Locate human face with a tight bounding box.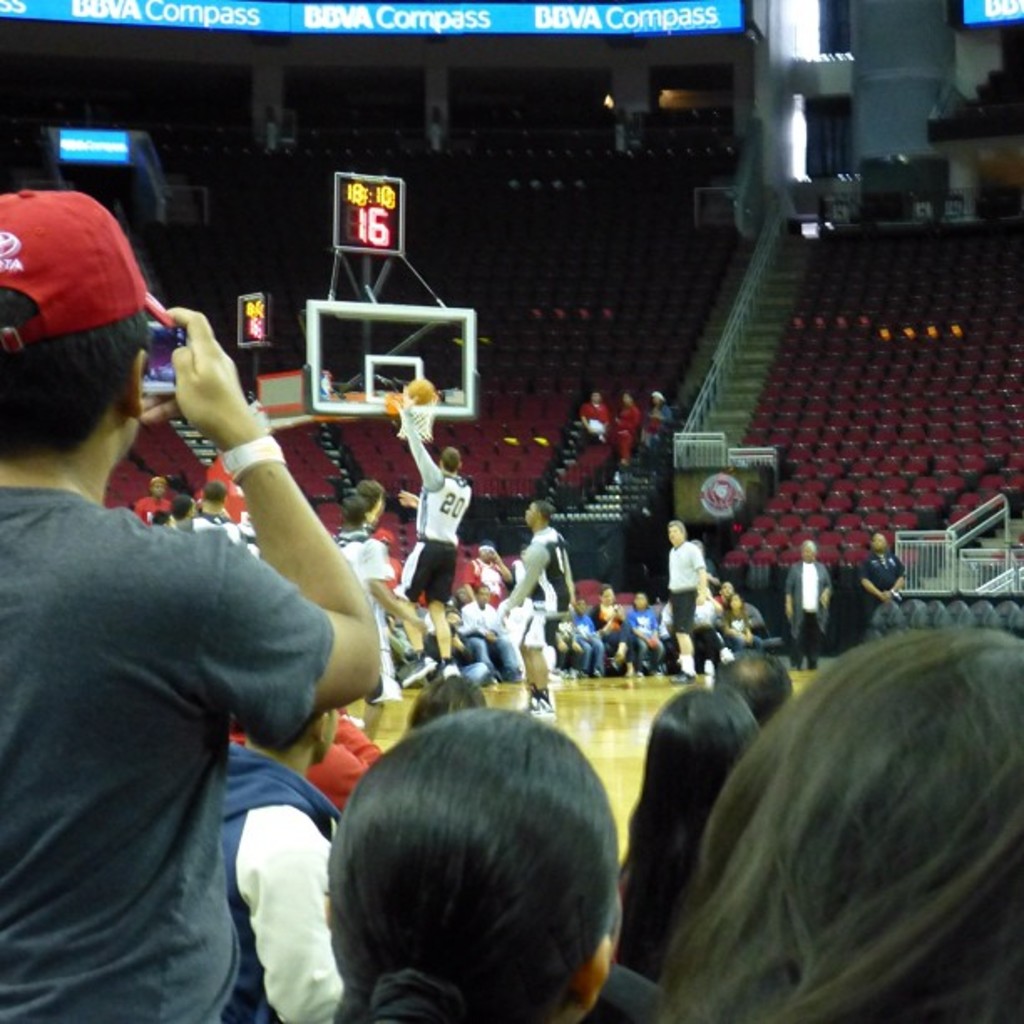
box(801, 545, 813, 557).
